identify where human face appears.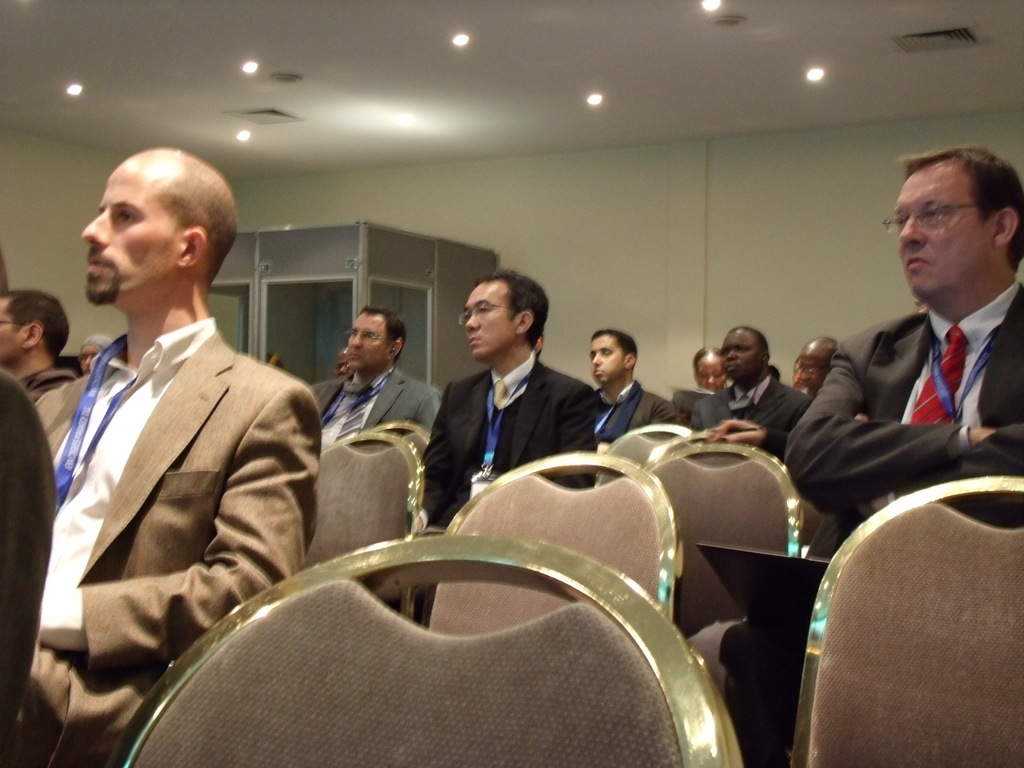
Appears at pyautogui.locateOnScreen(588, 336, 623, 387).
